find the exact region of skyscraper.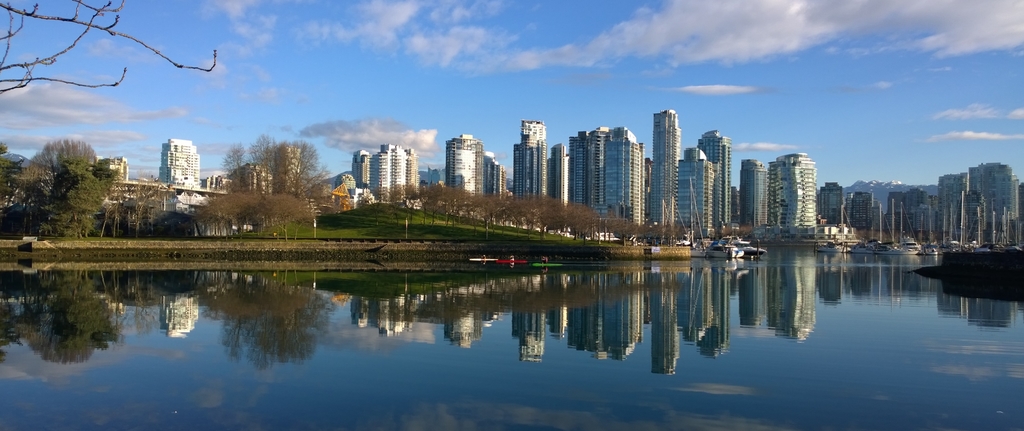
Exact region: Rect(767, 145, 819, 248).
